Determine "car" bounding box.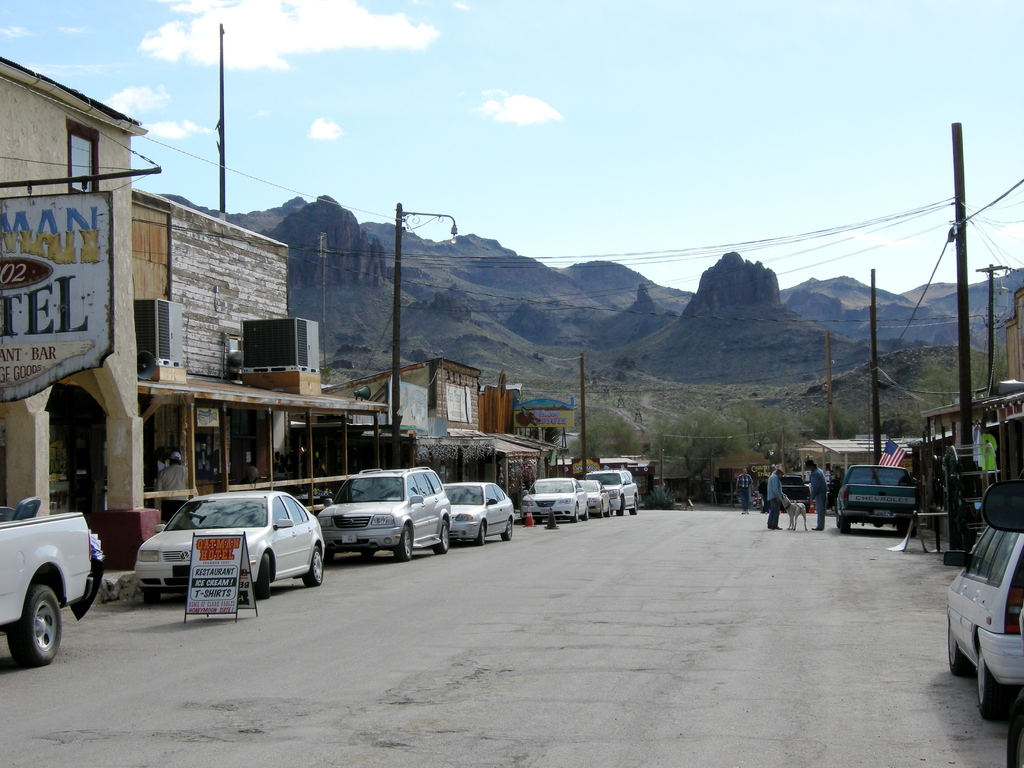
Determined: 512:470:589:527.
